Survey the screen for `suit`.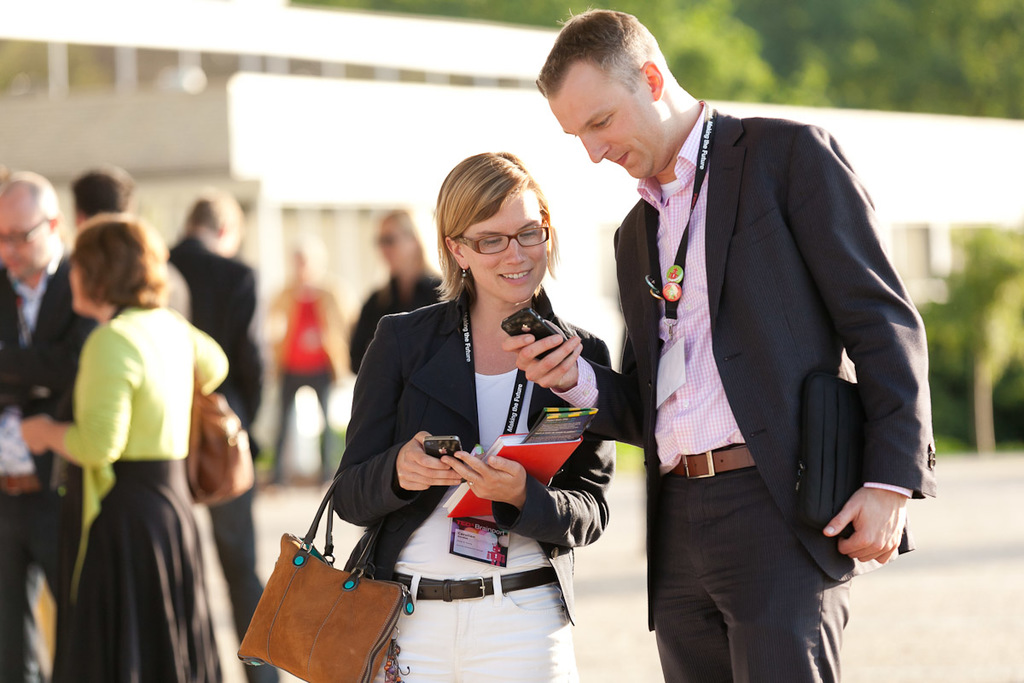
Survey found: [x1=582, y1=5, x2=934, y2=645].
